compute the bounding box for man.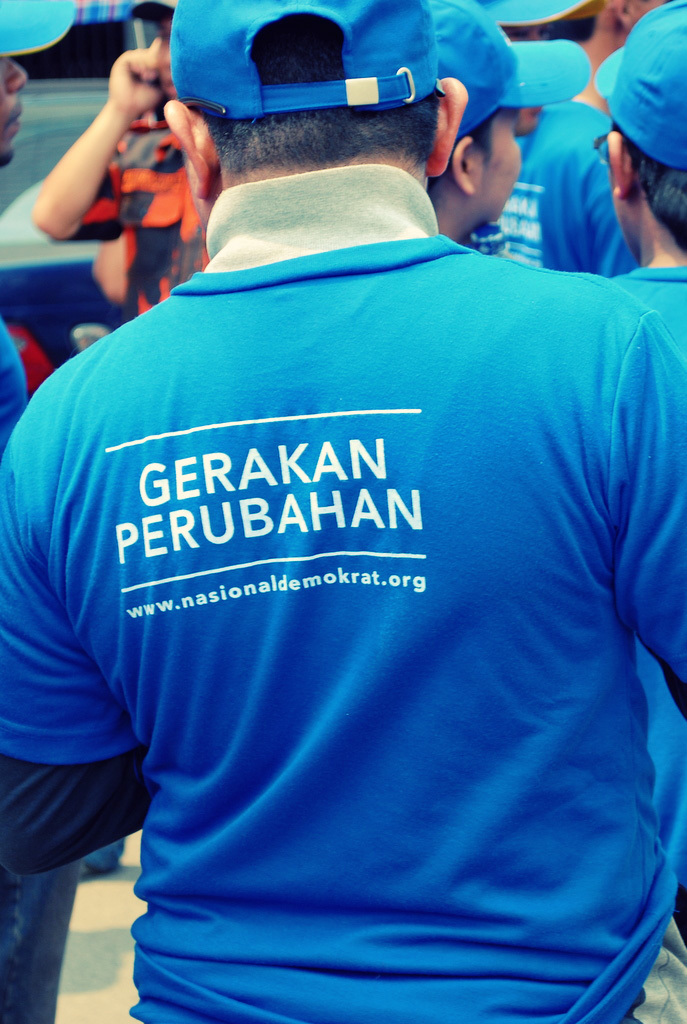
bbox(469, 25, 641, 275).
